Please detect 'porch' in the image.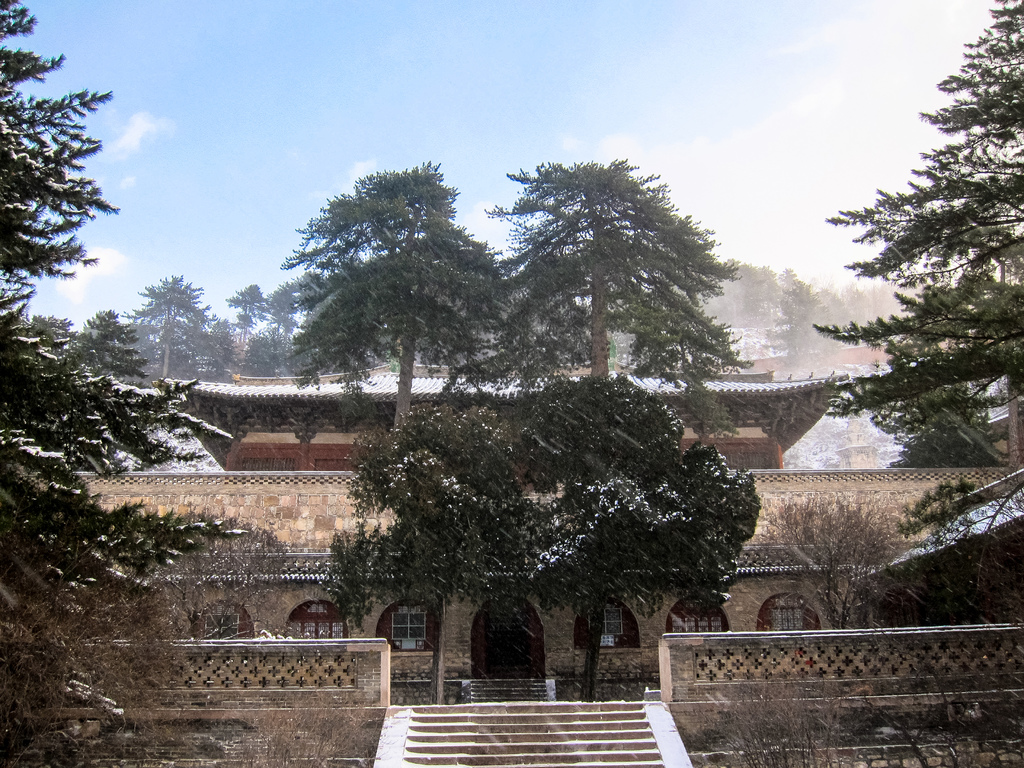
(x1=375, y1=634, x2=659, y2=722).
